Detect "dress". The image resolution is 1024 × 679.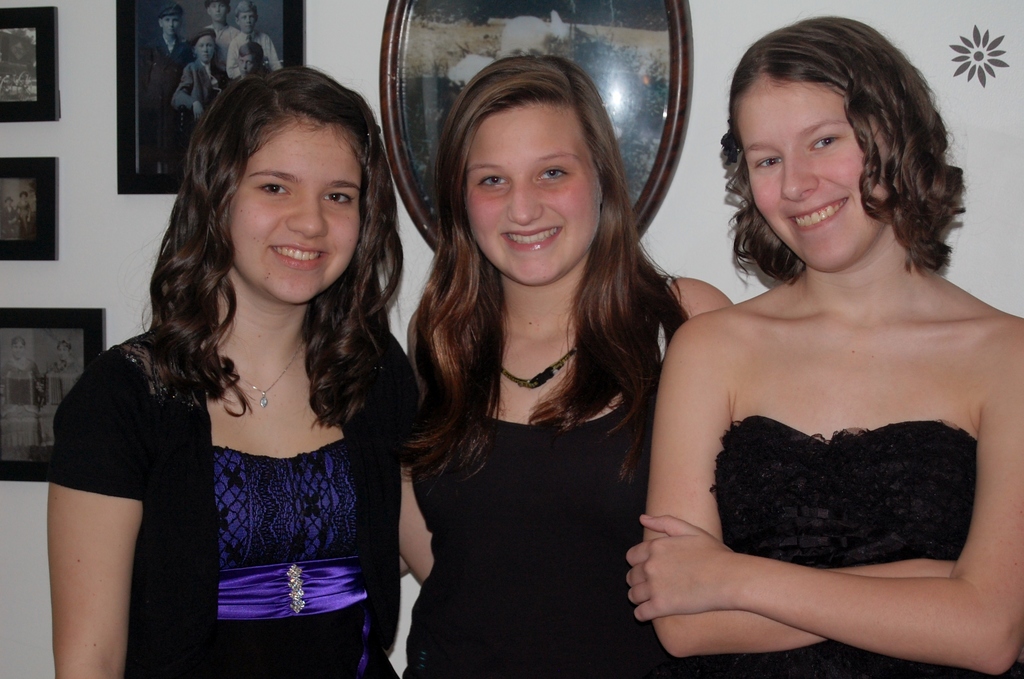
<box>404,280,687,675</box>.
